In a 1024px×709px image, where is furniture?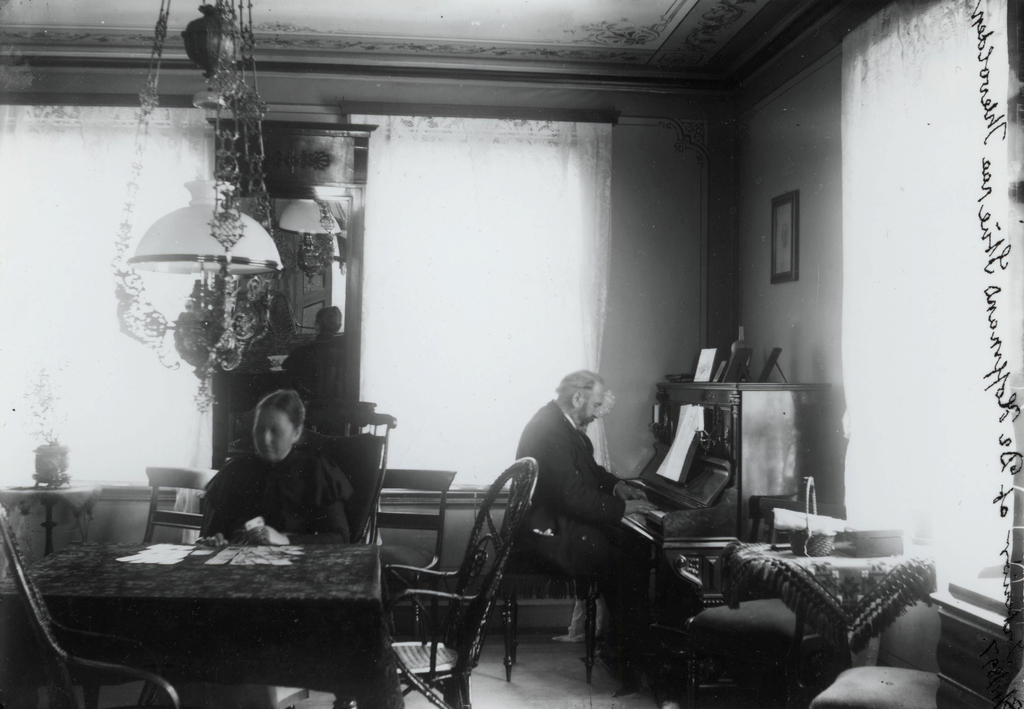
[x1=813, y1=664, x2=936, y2=708].
